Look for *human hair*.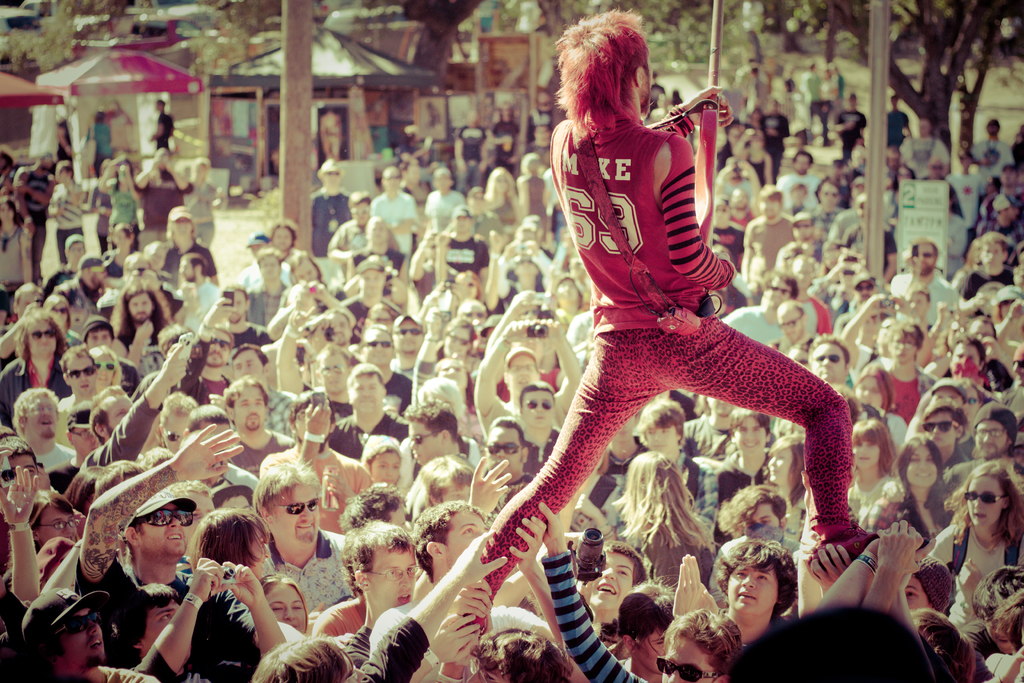
Found: [left=561, top=13, right=667, bottom=133].
